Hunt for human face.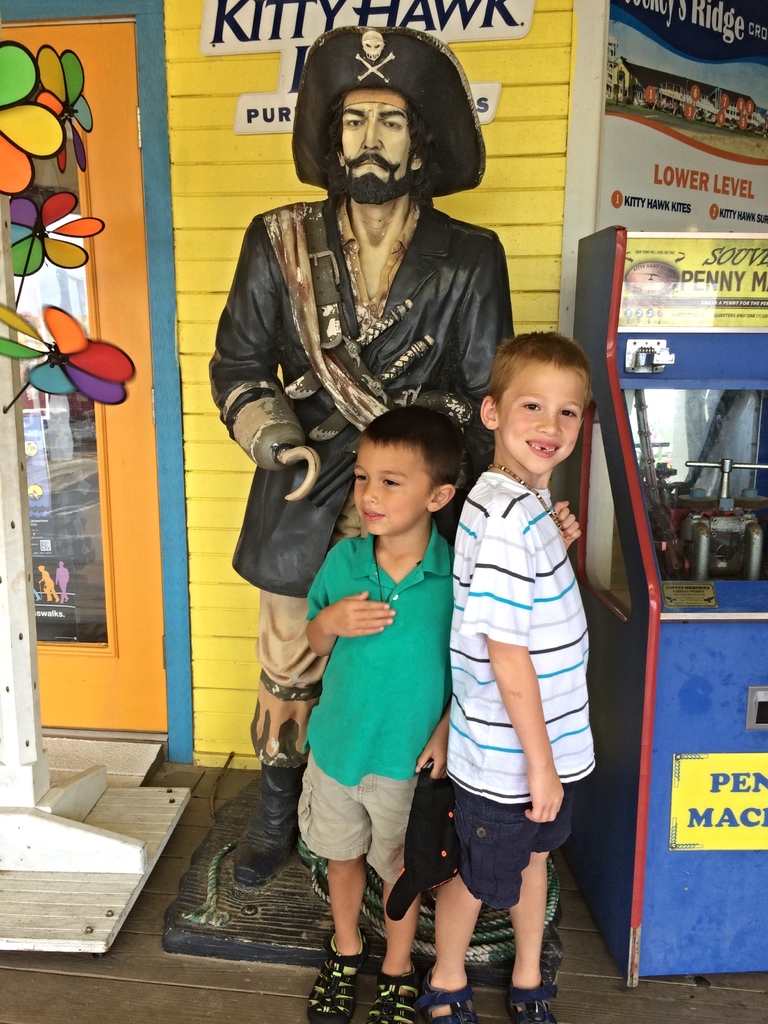
Hunted down at 342 100 413 195.
